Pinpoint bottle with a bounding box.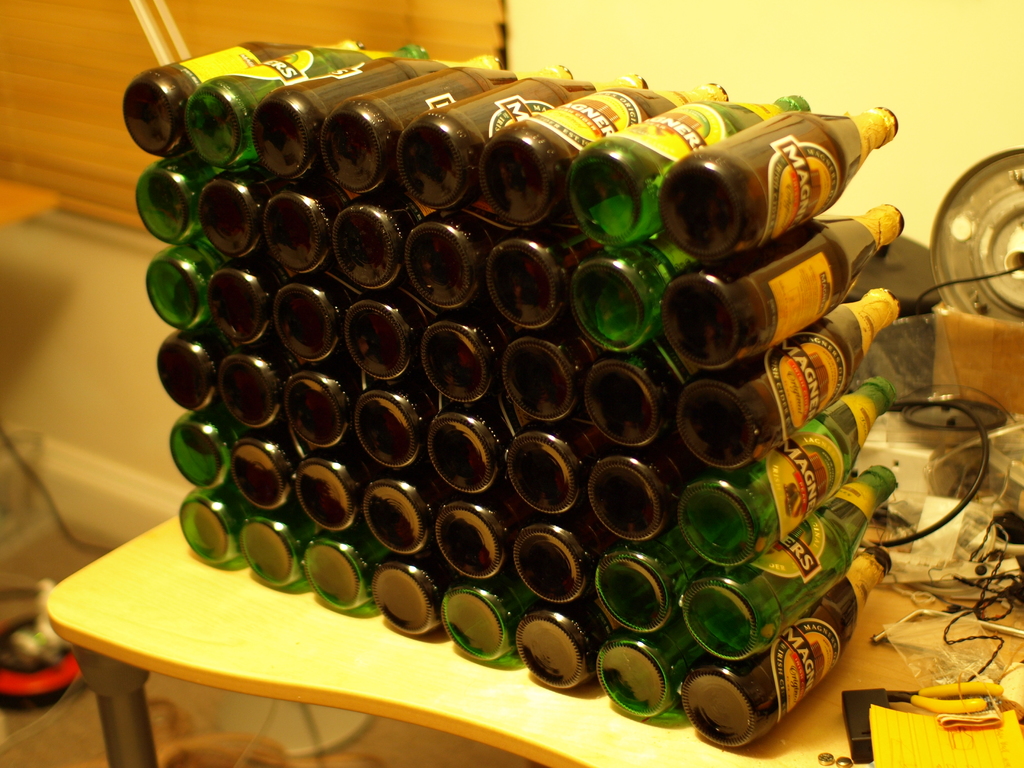
l=660, t=205, r=904, b=372.
